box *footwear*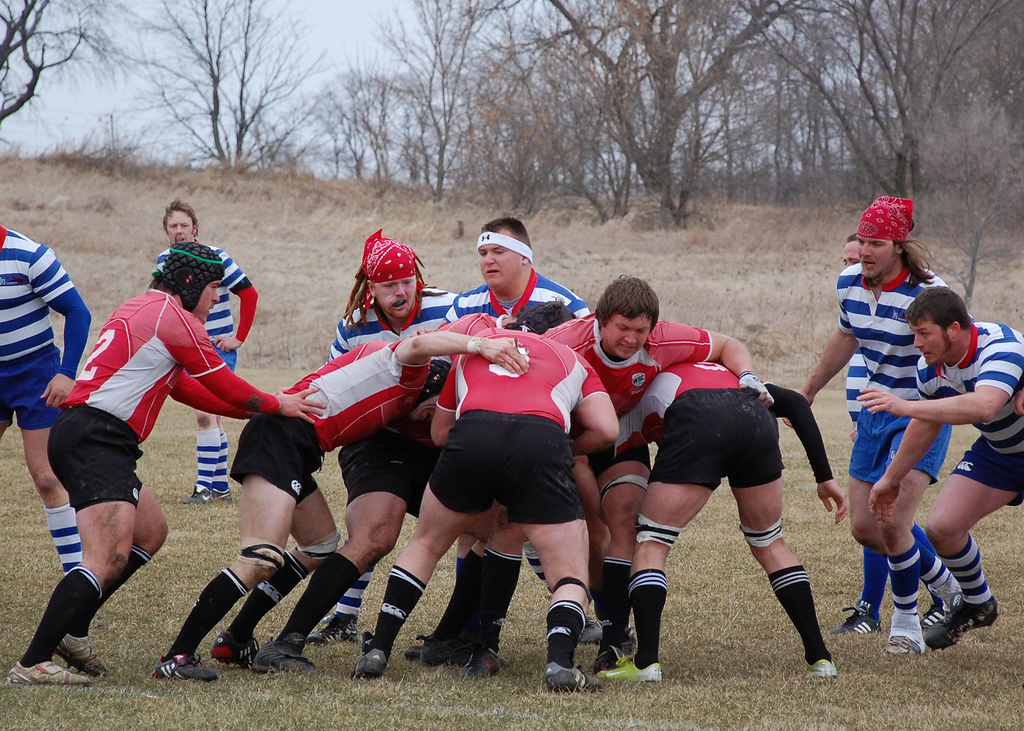
box=[211, 636, 275, 666]
